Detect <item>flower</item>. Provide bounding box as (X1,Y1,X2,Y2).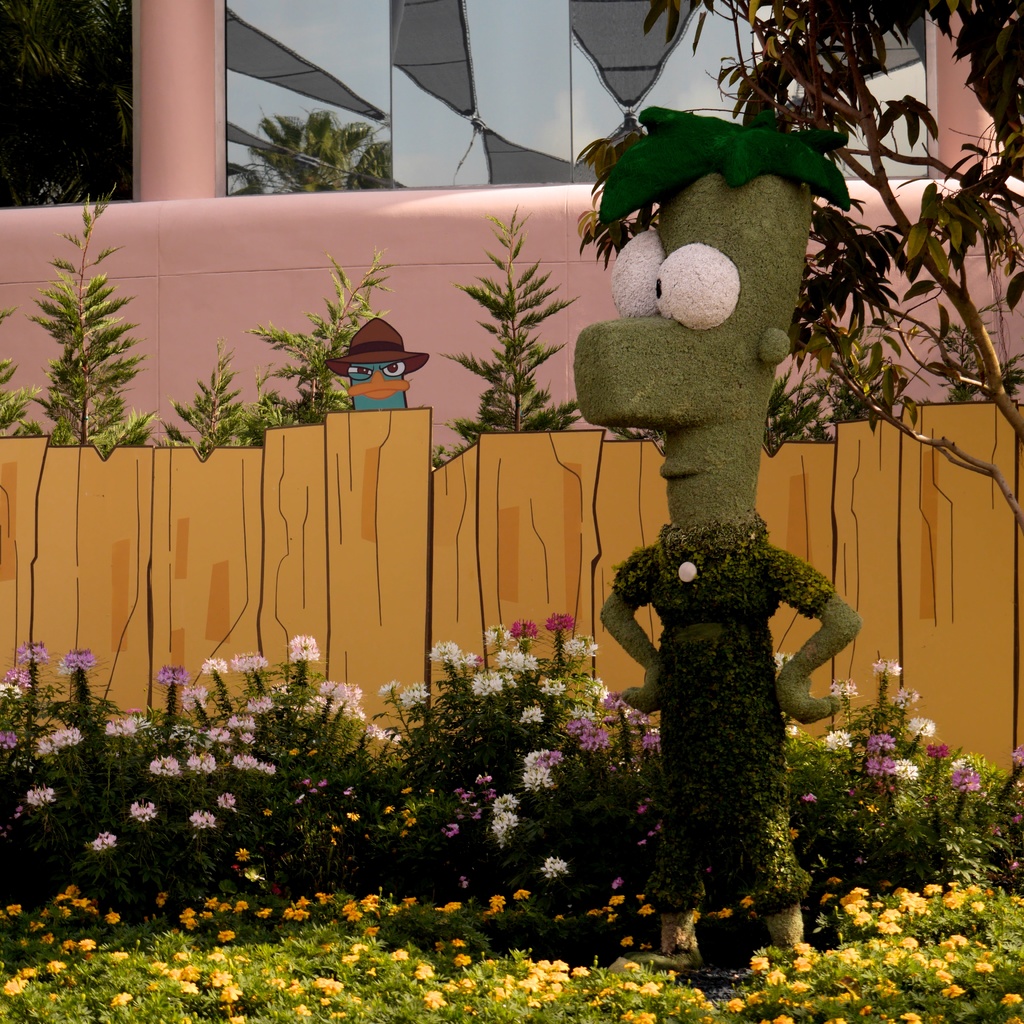
(16,804,23,810).
